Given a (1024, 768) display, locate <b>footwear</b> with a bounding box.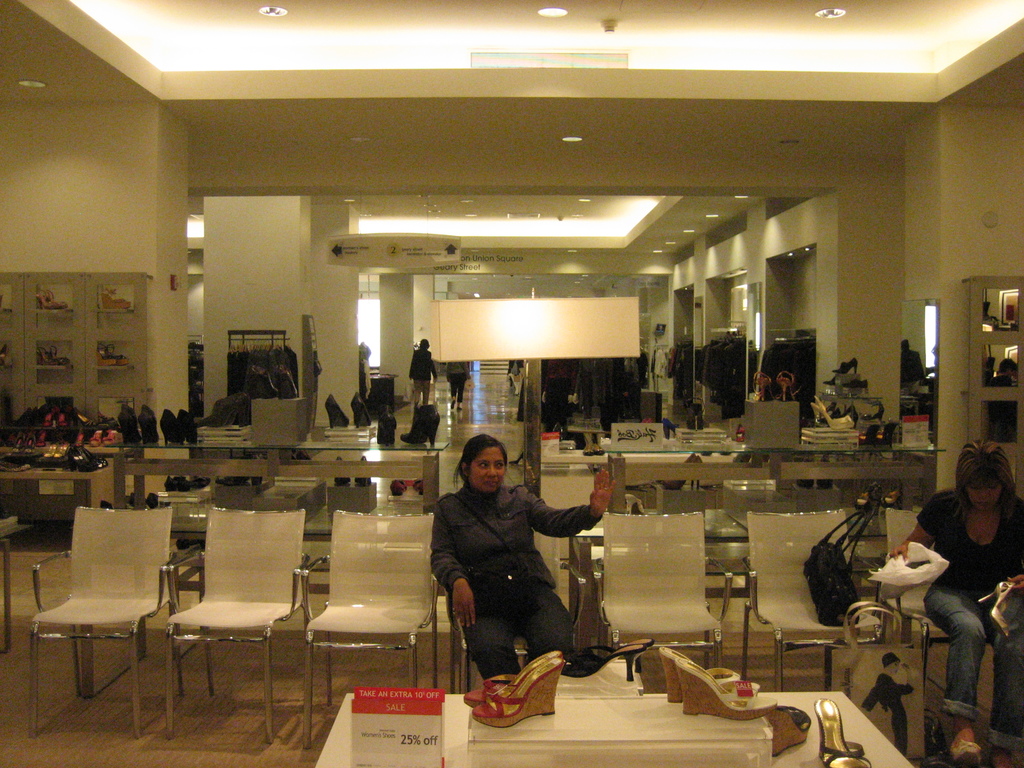
Located: select_region(194, 475, 210, 488).
